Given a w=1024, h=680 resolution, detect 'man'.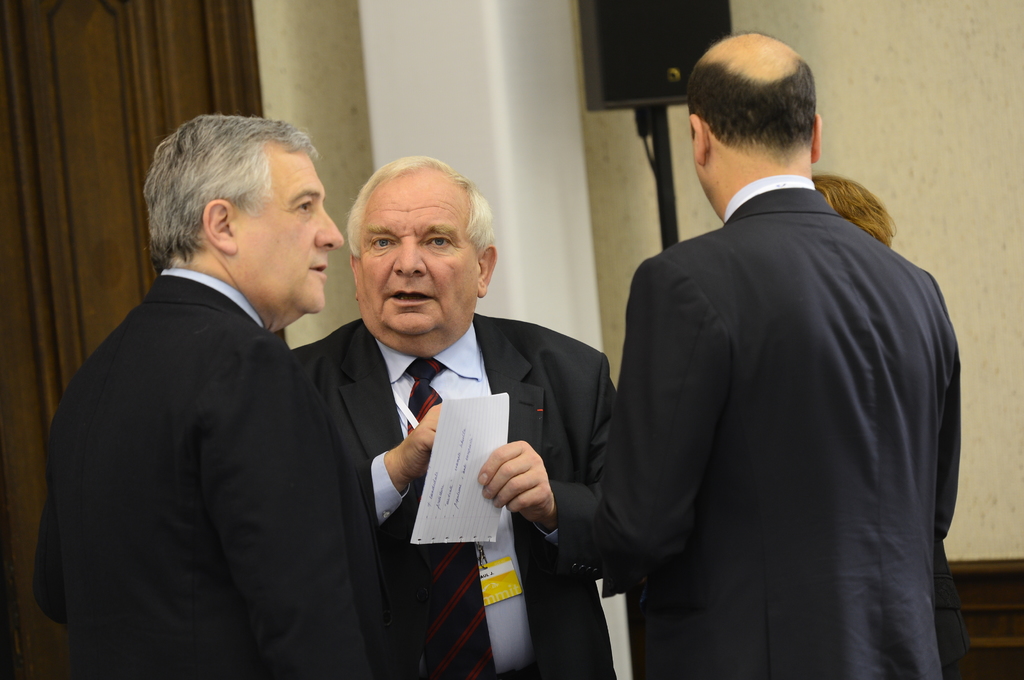
box=[293, 155, 614, 679].
